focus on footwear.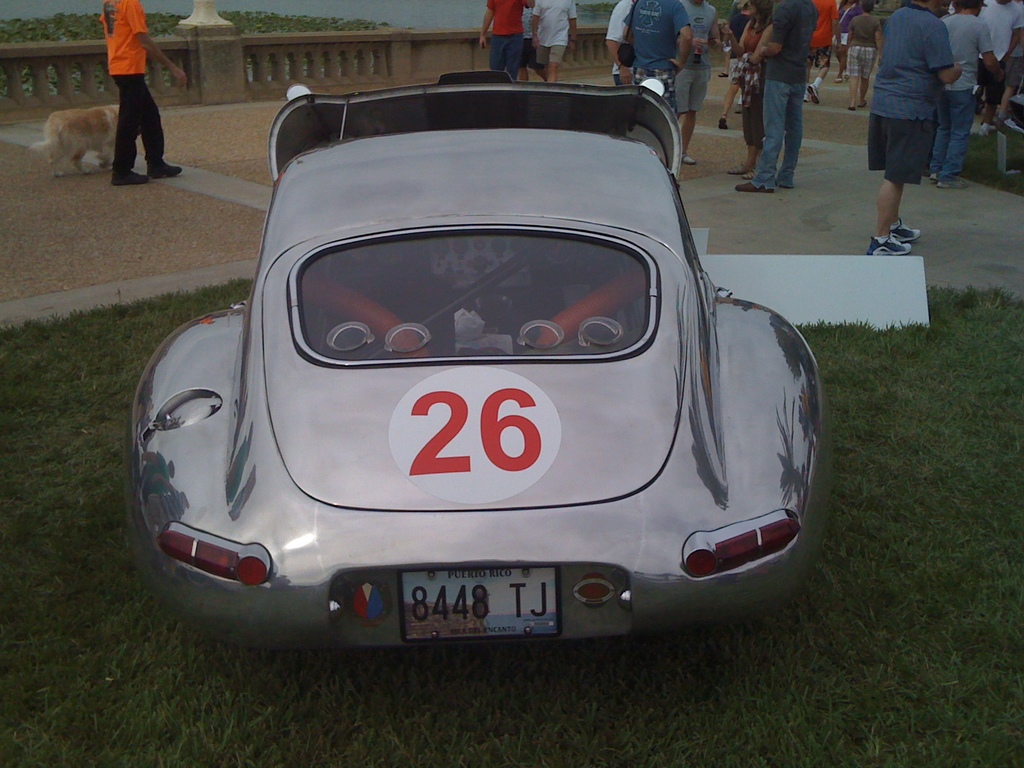
Focused at detection(931, 174, 970, 189).
